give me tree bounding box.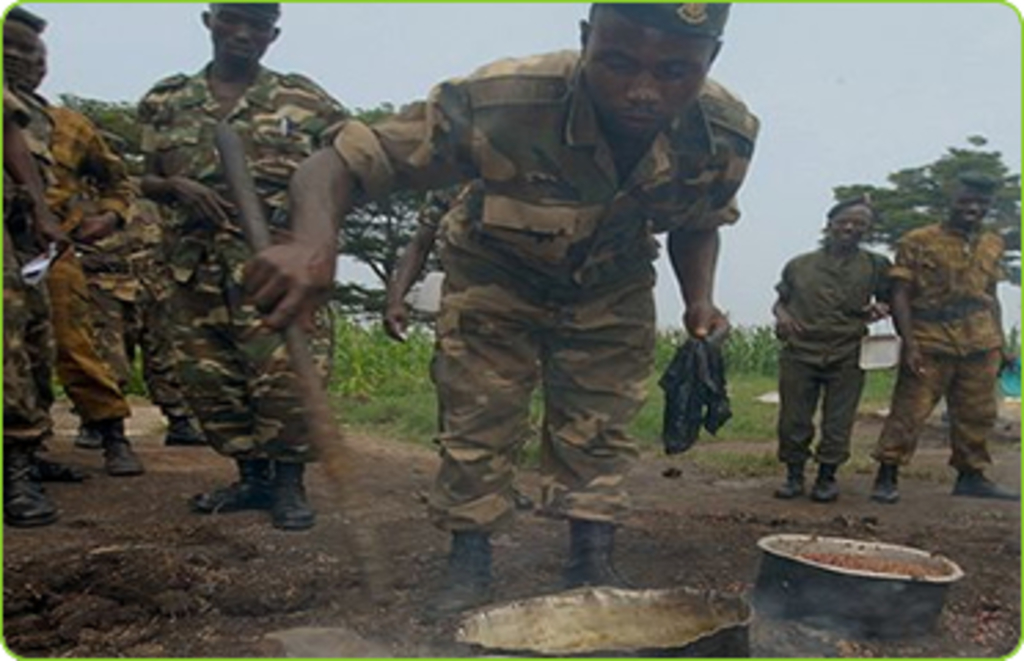
[826, 129, 1021, 289].
